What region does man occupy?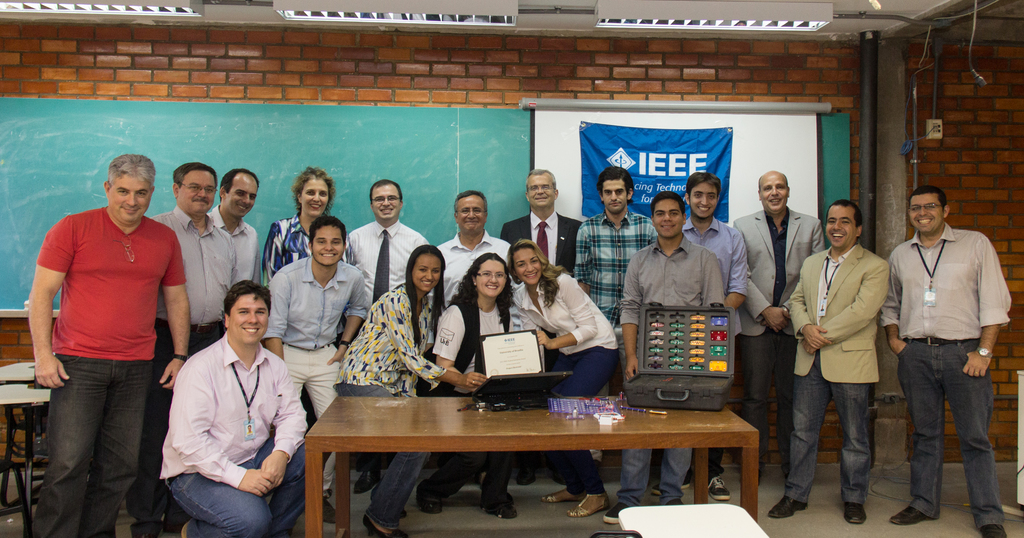
box=[879, 177, 1011, 533].
